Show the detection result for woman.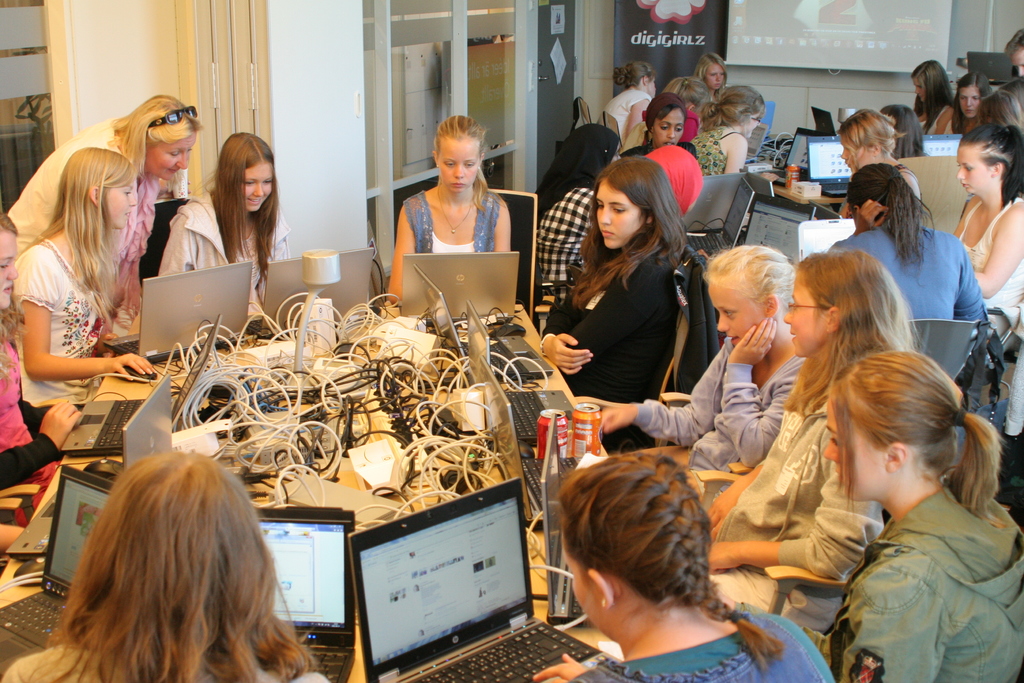
580:244:811:473.
